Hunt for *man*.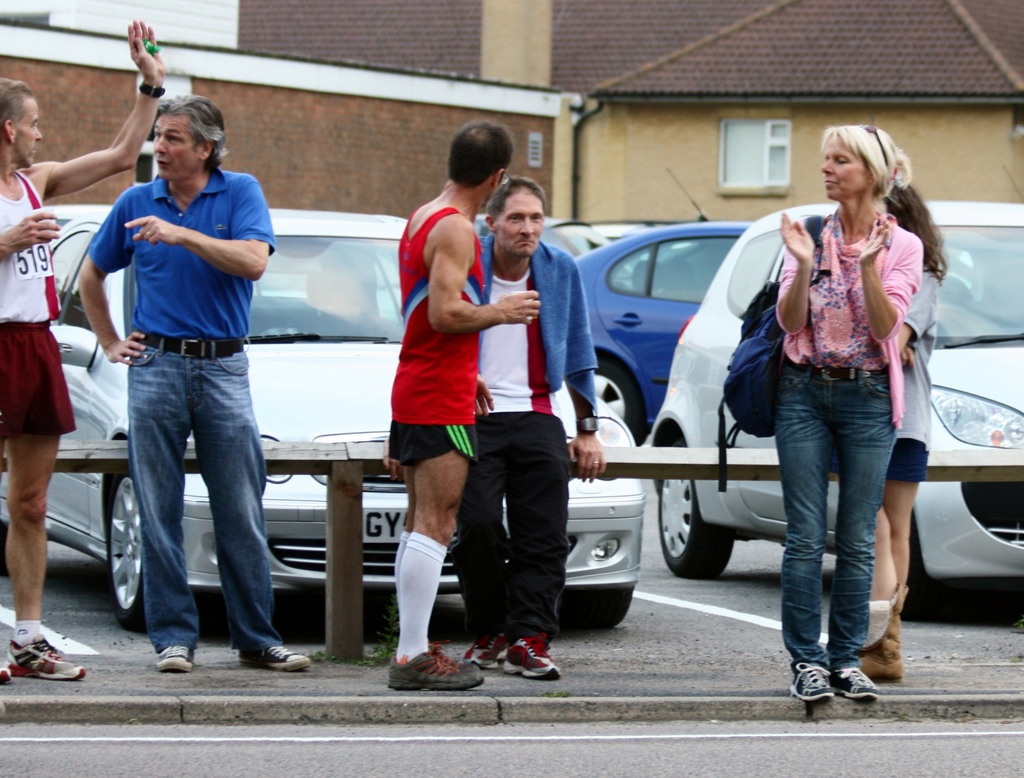
Hunted down at {"x1": 443, "y1": 170, "x2": 607, "y2": 681}.
